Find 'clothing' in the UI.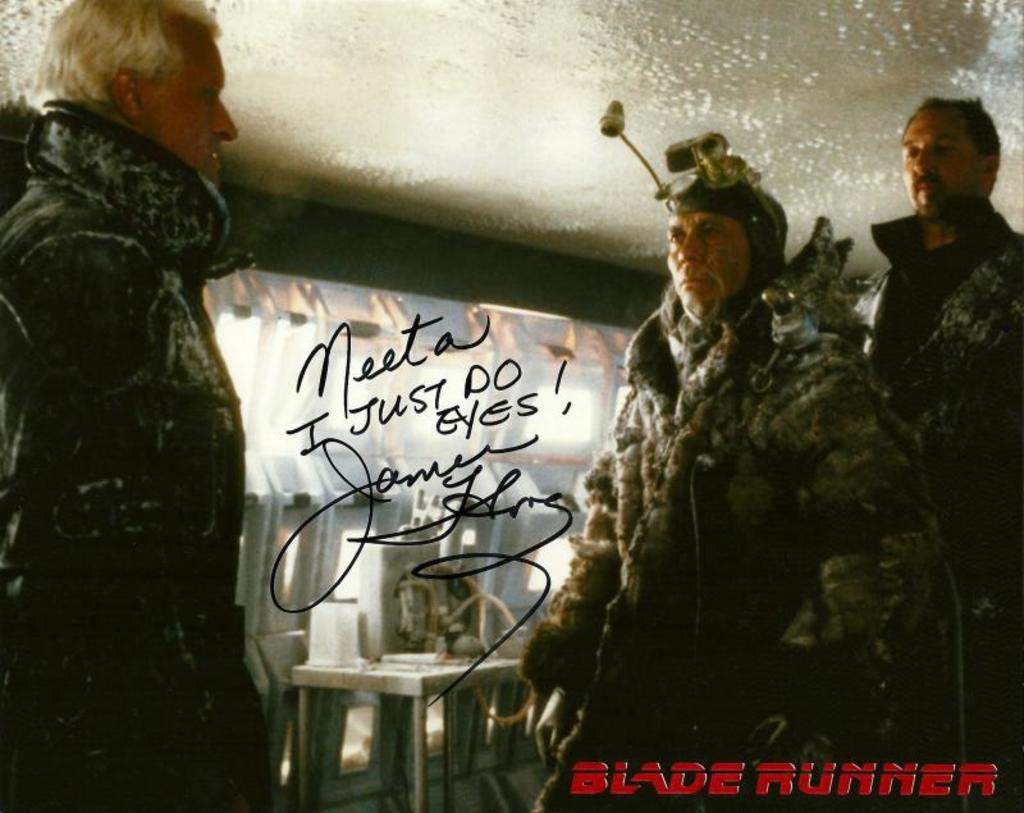
UI element at 0:91:266:812.
